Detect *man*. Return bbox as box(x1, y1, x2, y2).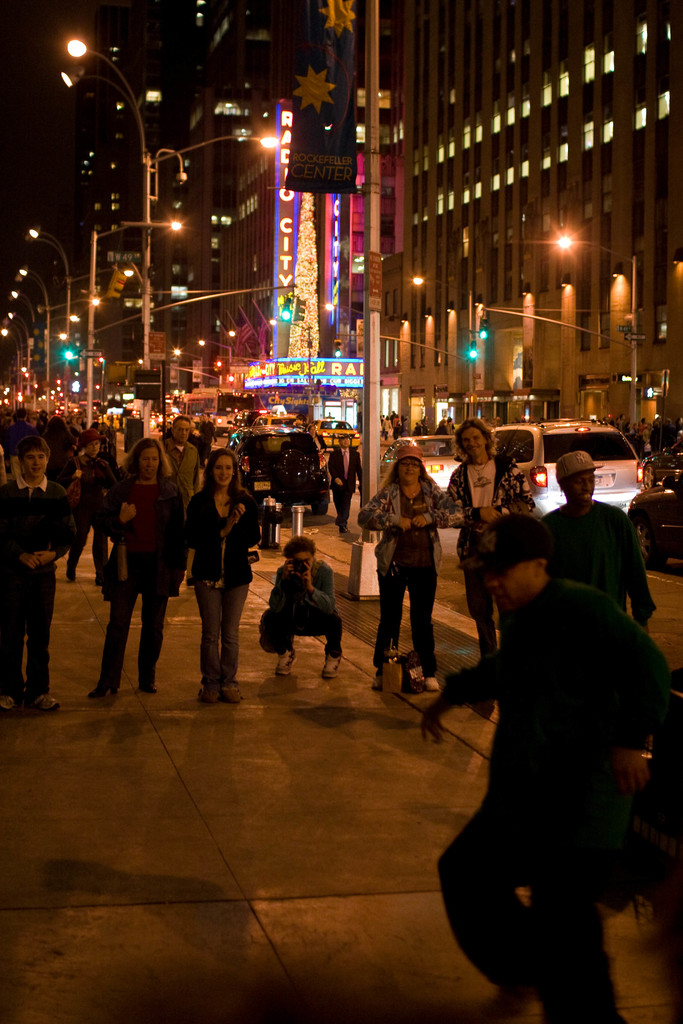
box(156, 414, 200, 589).
